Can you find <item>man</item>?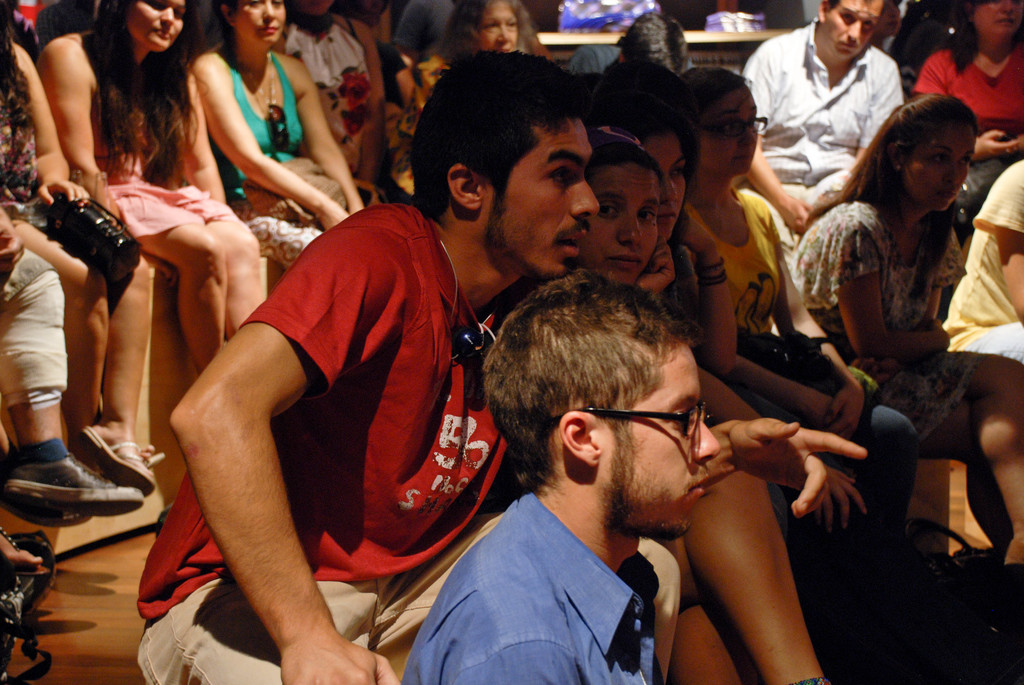
Yes, bounding box: {"left": 134, "top": 47, "right": 863, "bottom": 684}.
